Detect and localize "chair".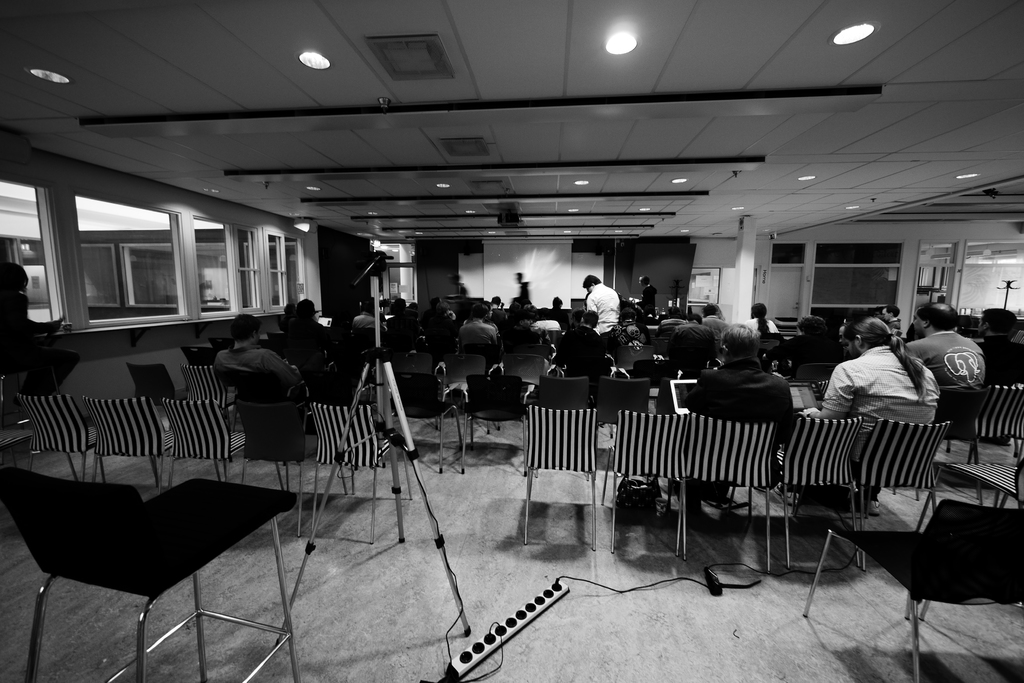
Localized at 548/327/566/346.
